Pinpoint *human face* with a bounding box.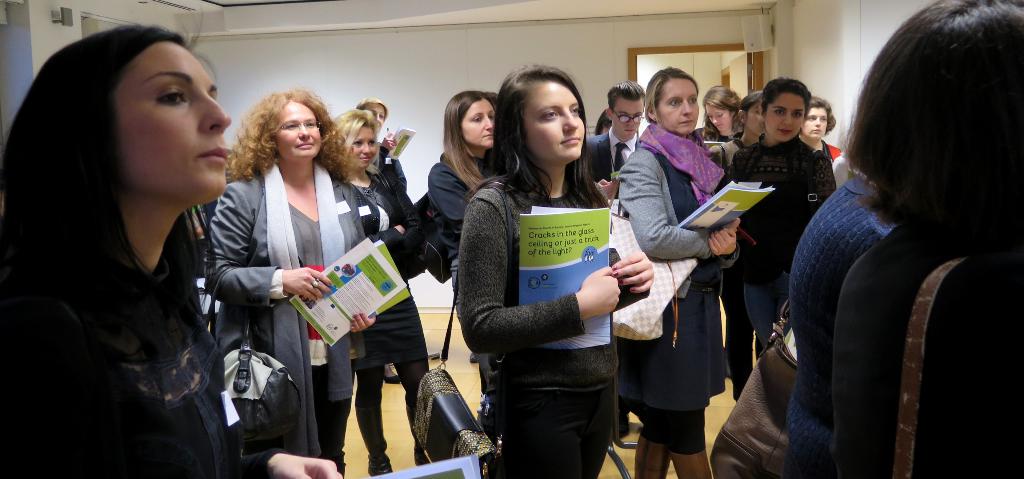
crop(521, 80, 588, 165).
